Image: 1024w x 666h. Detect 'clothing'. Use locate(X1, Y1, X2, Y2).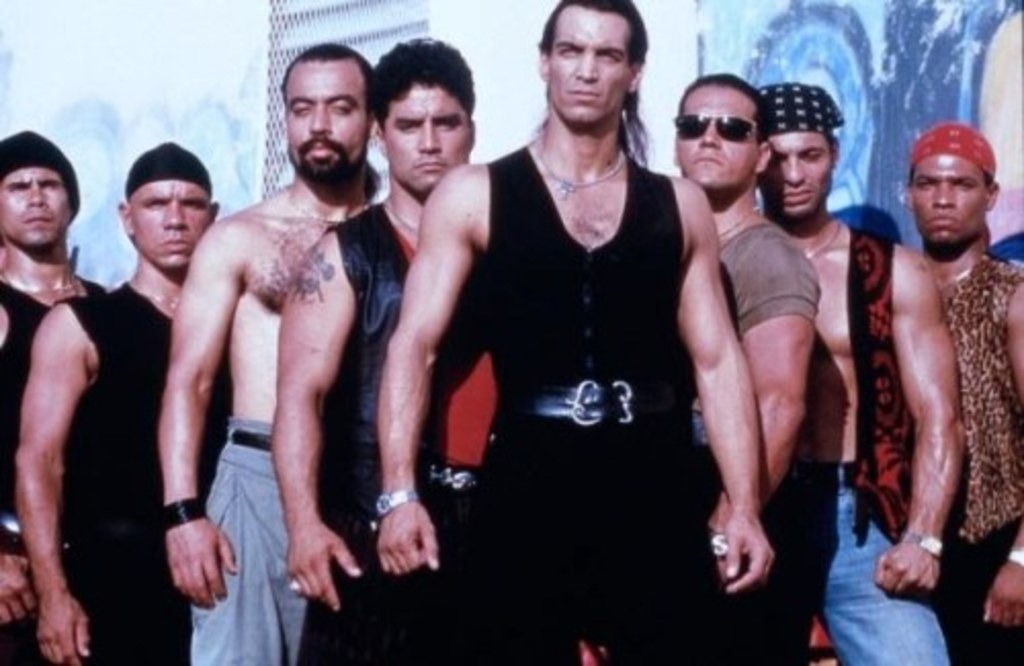
locate(690, 217, 819, 518).
